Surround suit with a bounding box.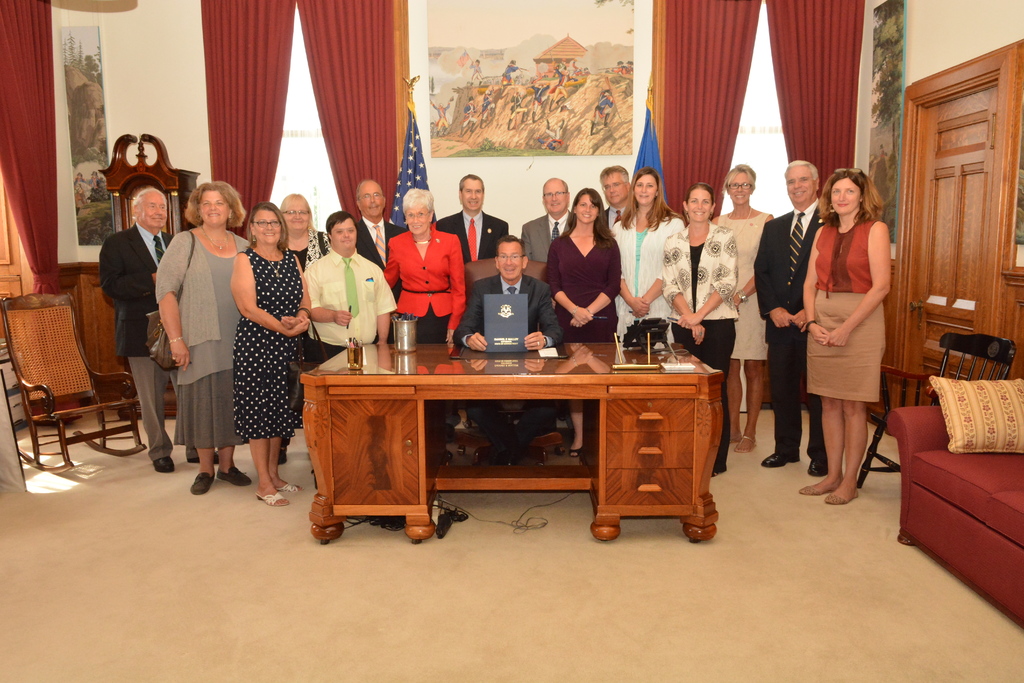
region(753, 212, 822, 456).
